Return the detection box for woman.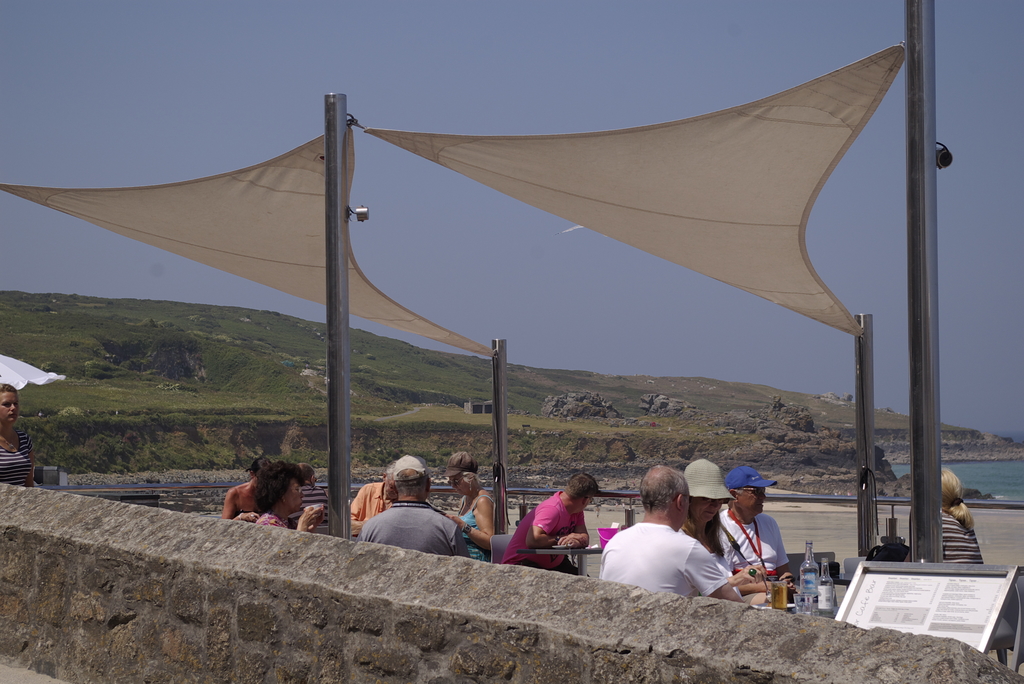
Rect(0, 383, 38, 485).
